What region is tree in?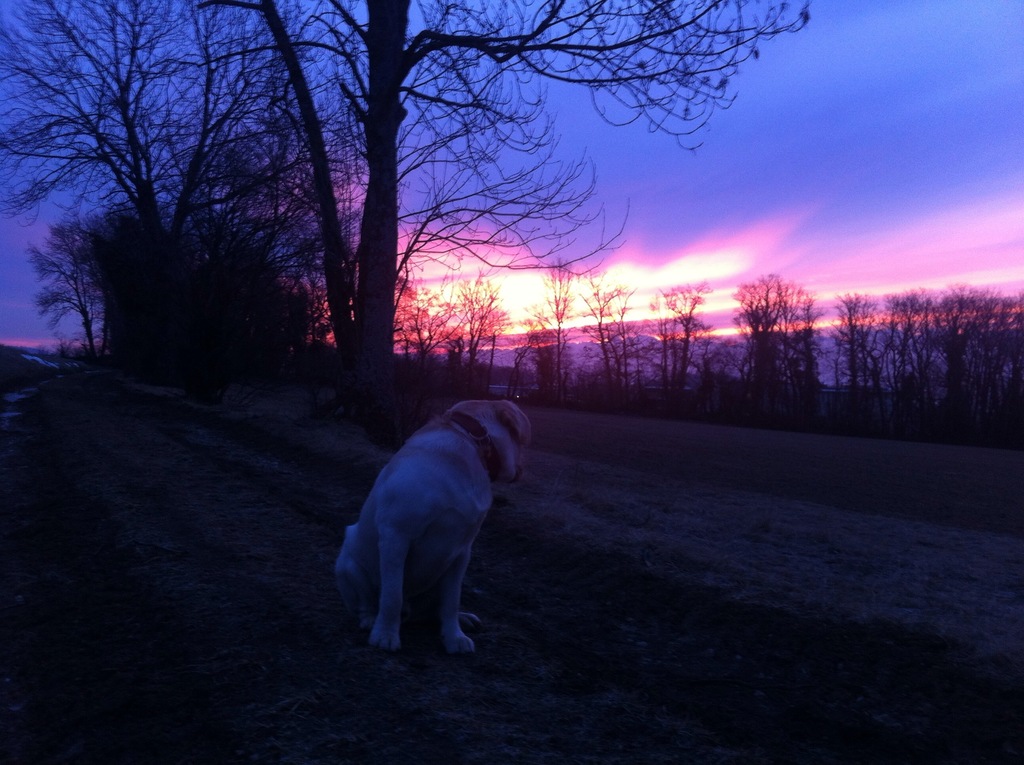
<bbox>24, 1, 329, 412</bbox>.
